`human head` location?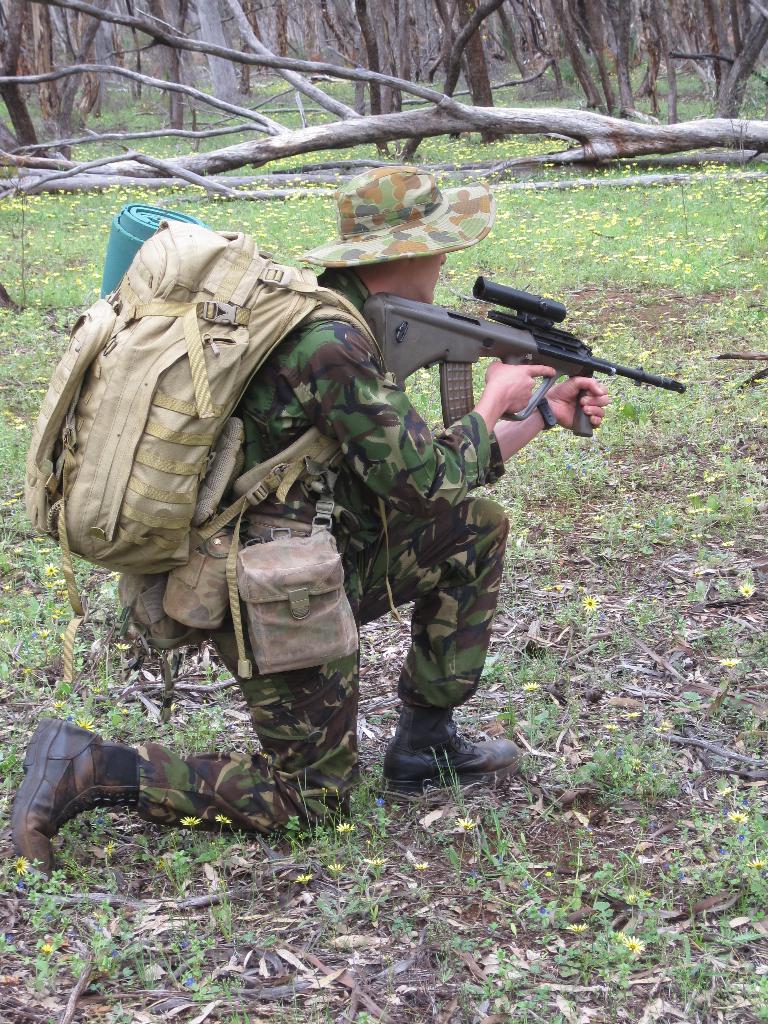
<box>300,168,495,301</box>
